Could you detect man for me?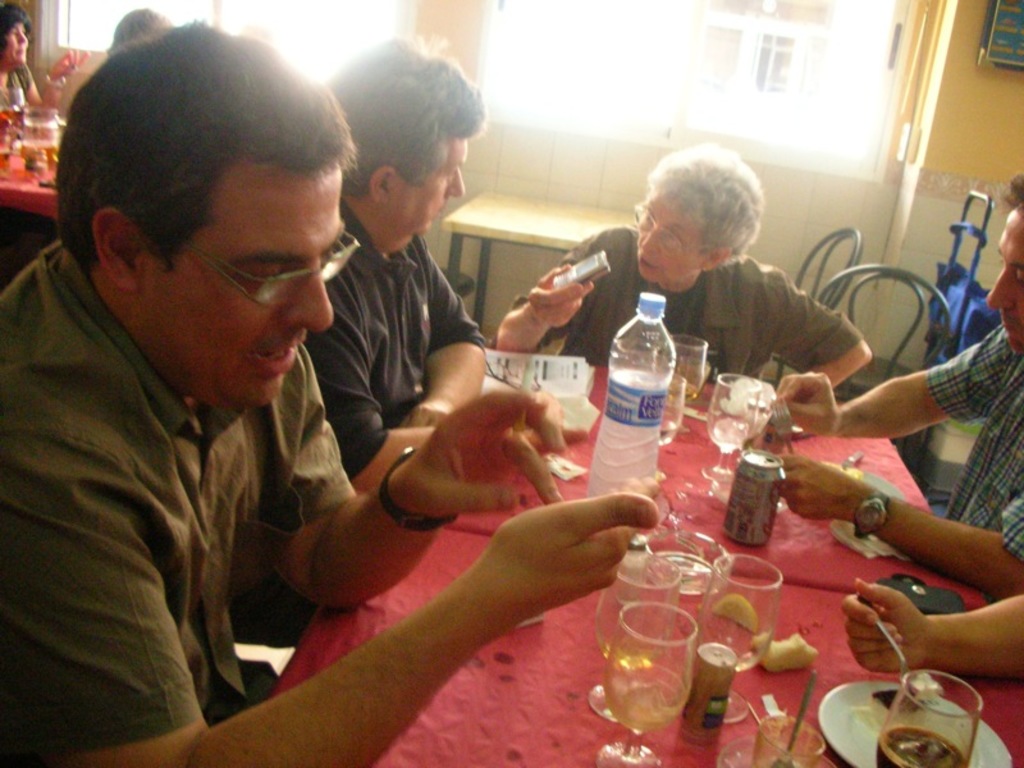
Detection result: crop(773, 174, 1023, 600).
